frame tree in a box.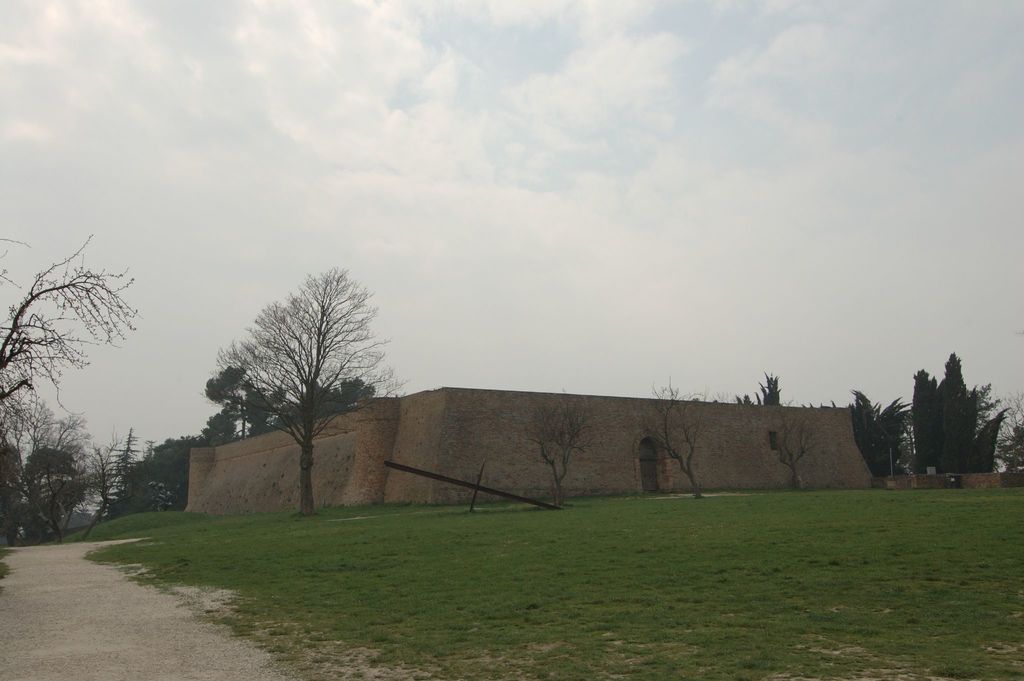
bbox(737, 367, 785, 407).
